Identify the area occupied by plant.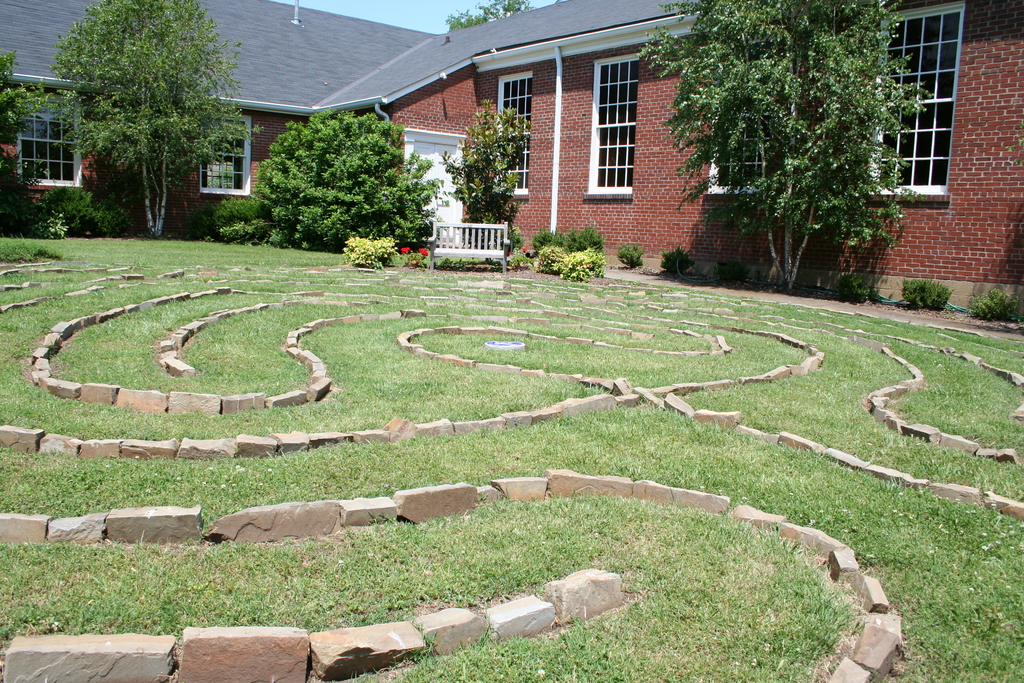
Area: left=506, top=245, right=540, bottom=271.
